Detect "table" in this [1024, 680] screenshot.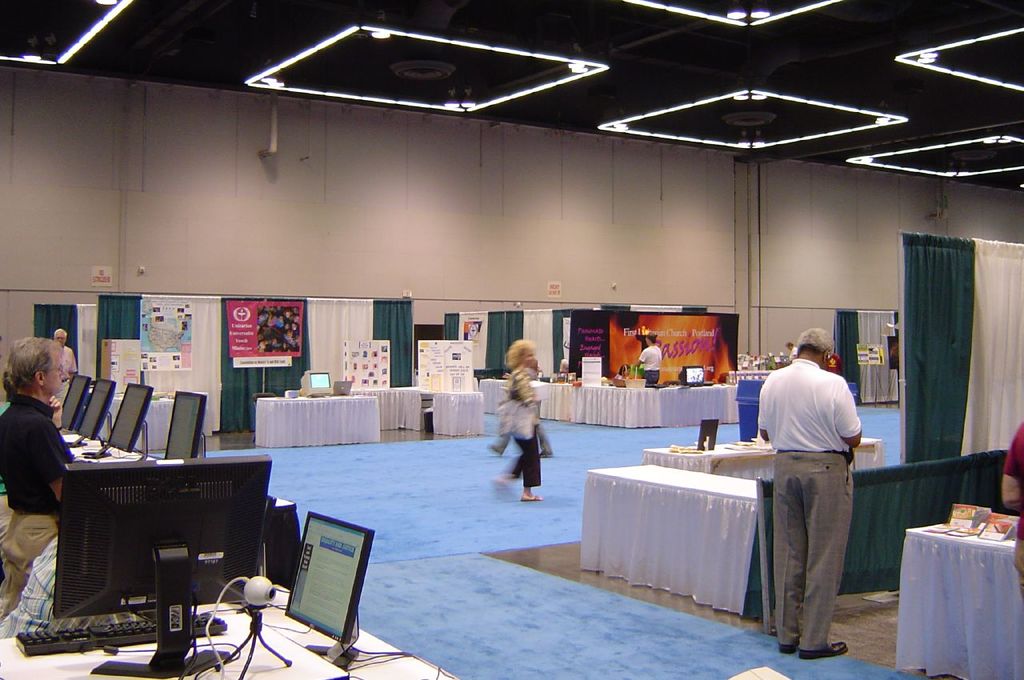
Detection: l=100, t=390, r=202, b=450.
